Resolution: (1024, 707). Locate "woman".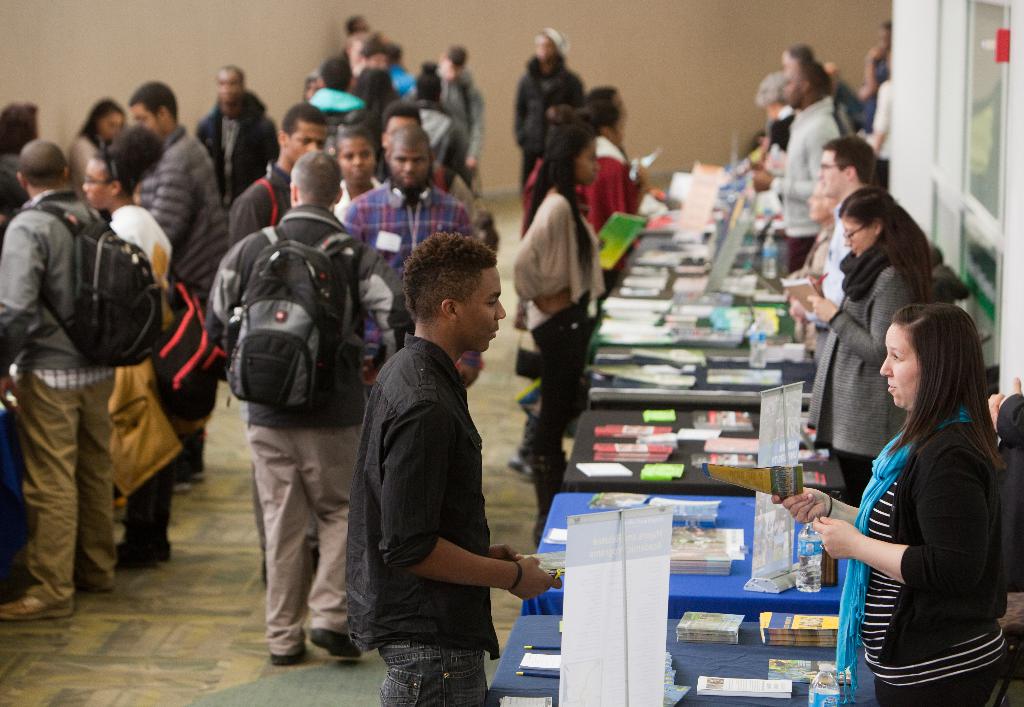
box(334, 120, 390, 227).
